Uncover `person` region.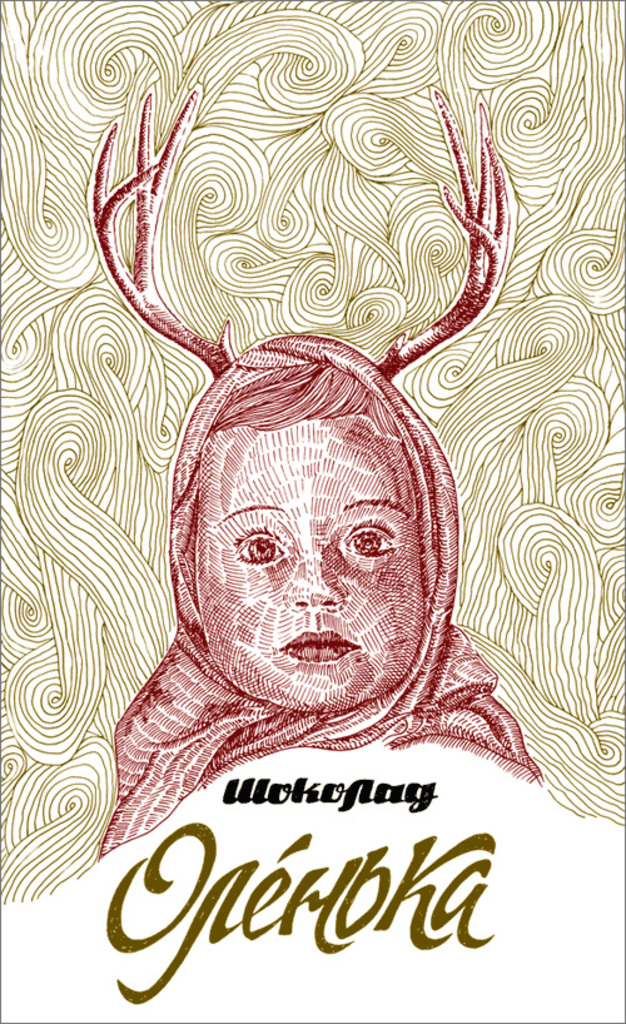
Uncovered: 79/73/568/870.
